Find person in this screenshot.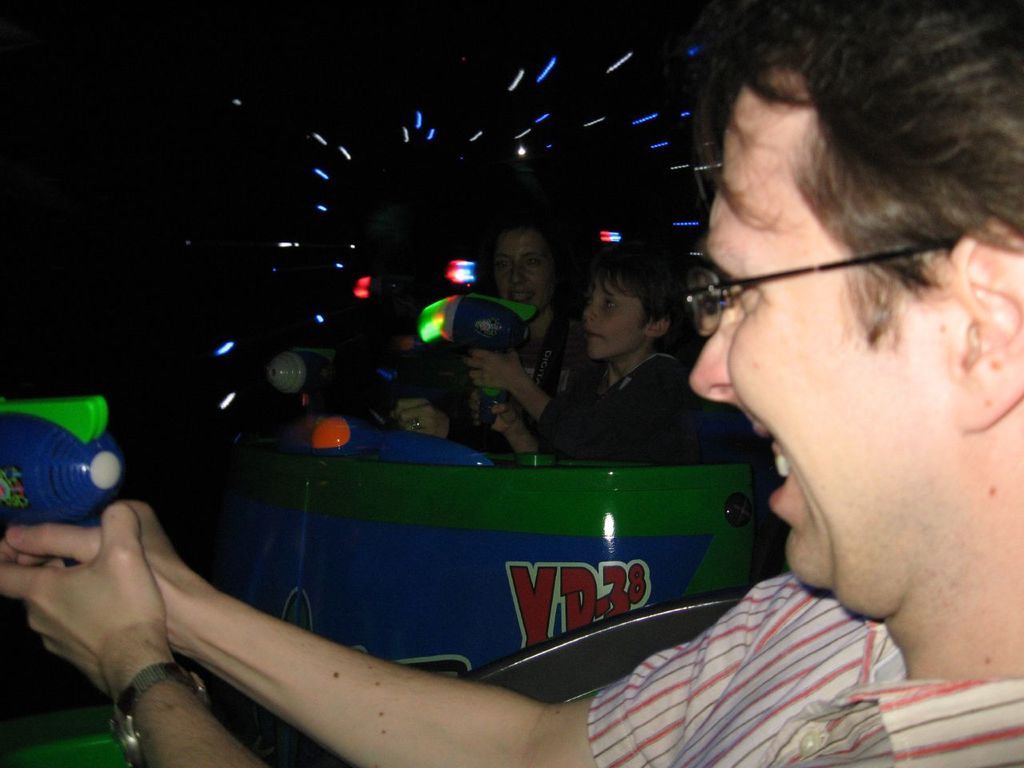
The bounding box for person is locate(2, 2, 1022, 767).
